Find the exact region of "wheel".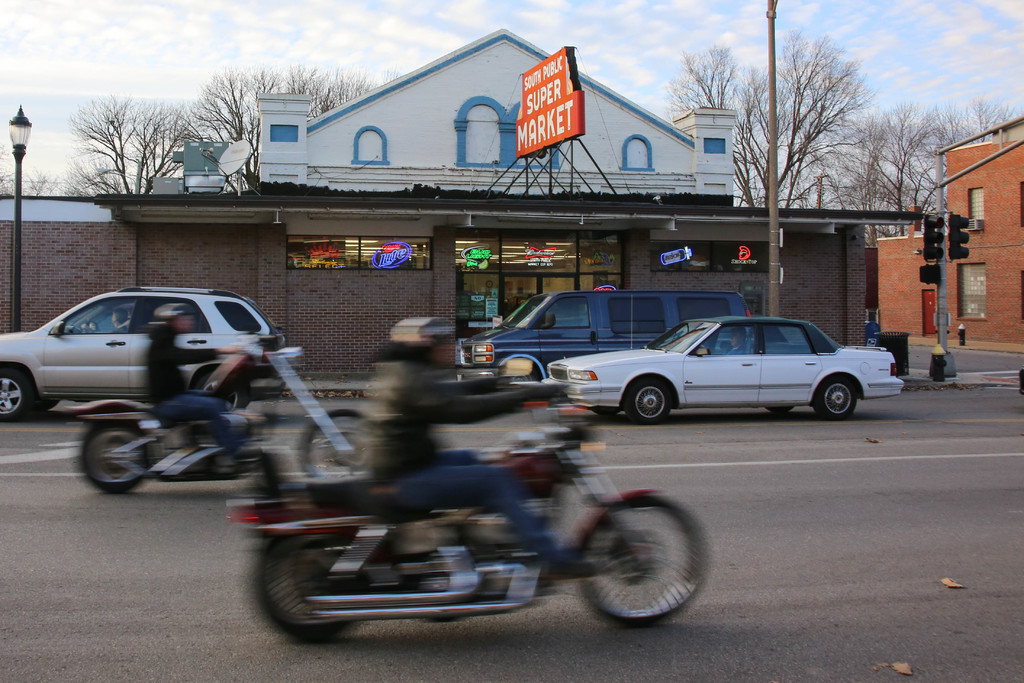
Exact region: detection(64, 425, 145, 500).
